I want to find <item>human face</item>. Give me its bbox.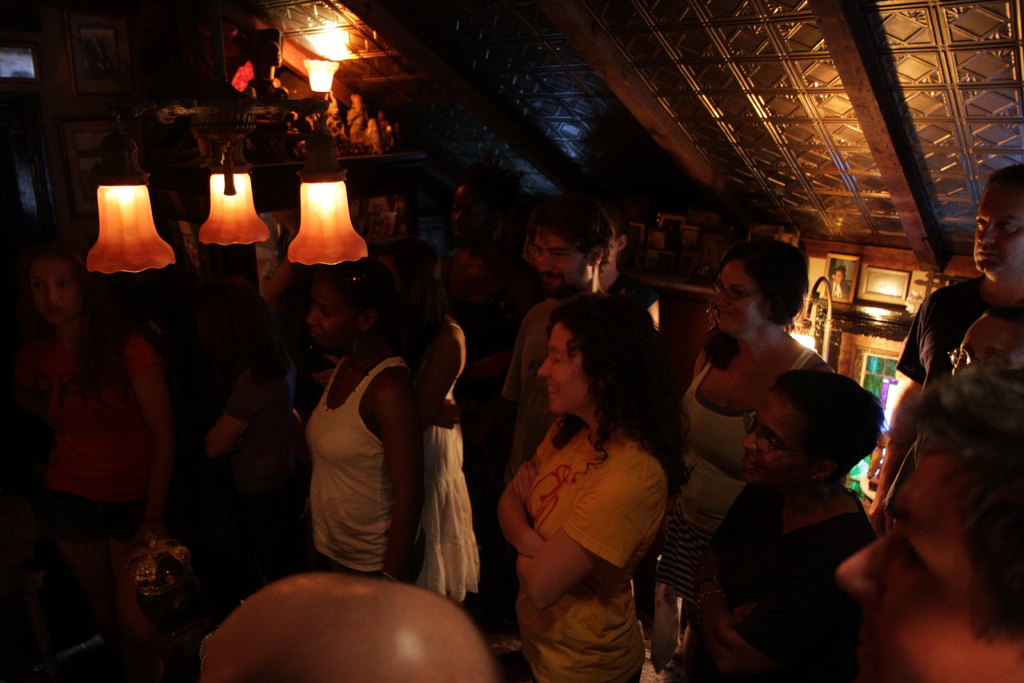
{"left": 947, "top": 315, "right": 1023, "bottom": 377}.
